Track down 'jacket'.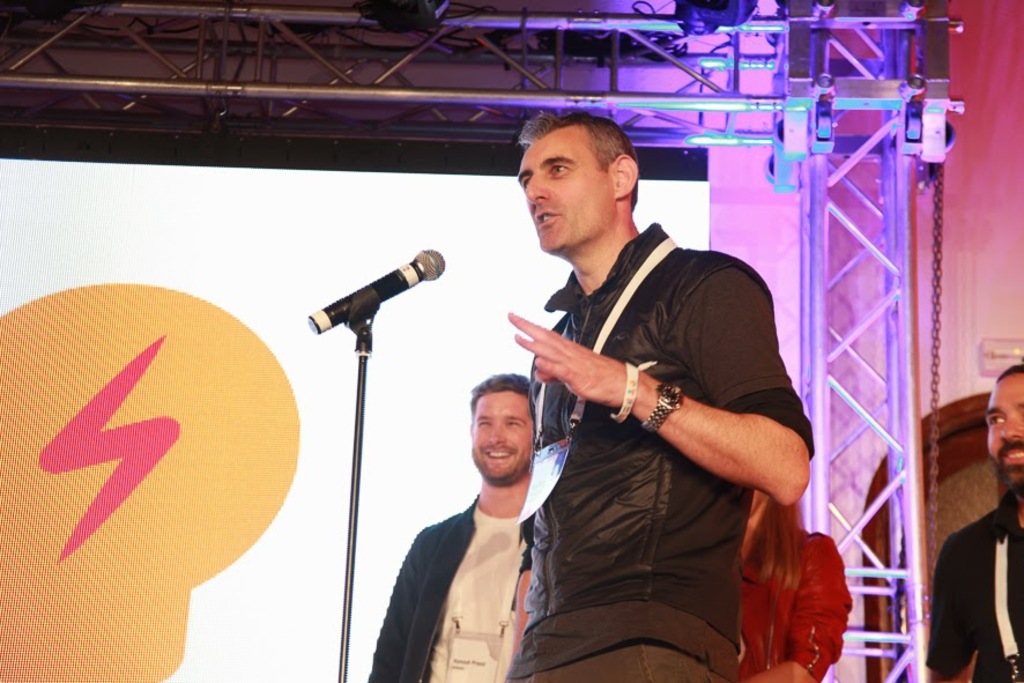
Tracked to Rect(504, 214, 810, 659).
